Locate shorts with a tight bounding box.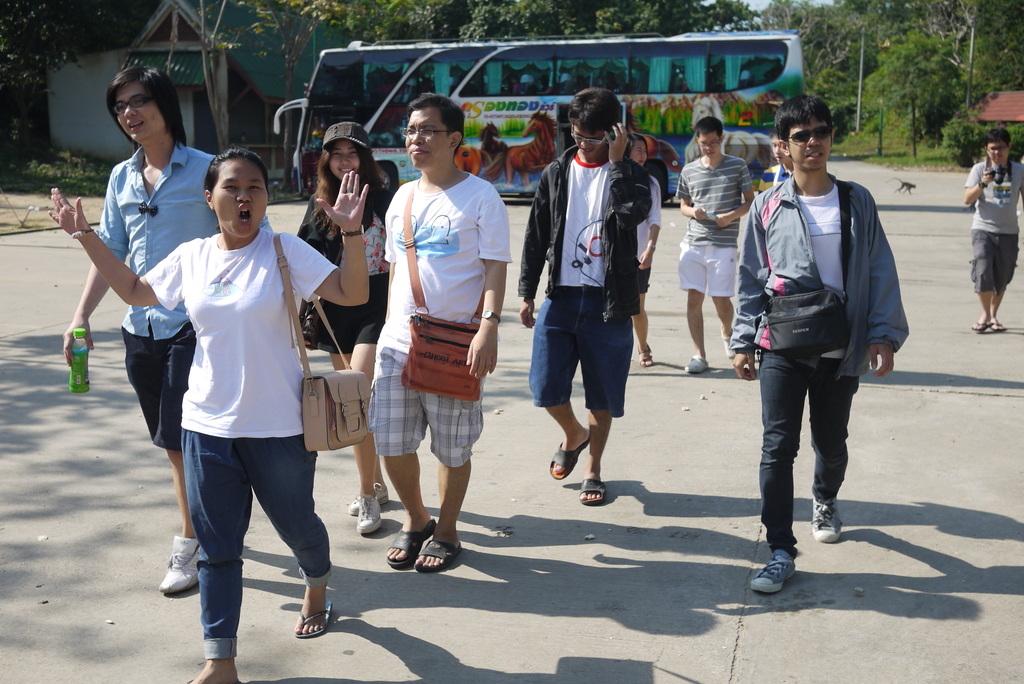
crop(116, 325, 199, 450).
